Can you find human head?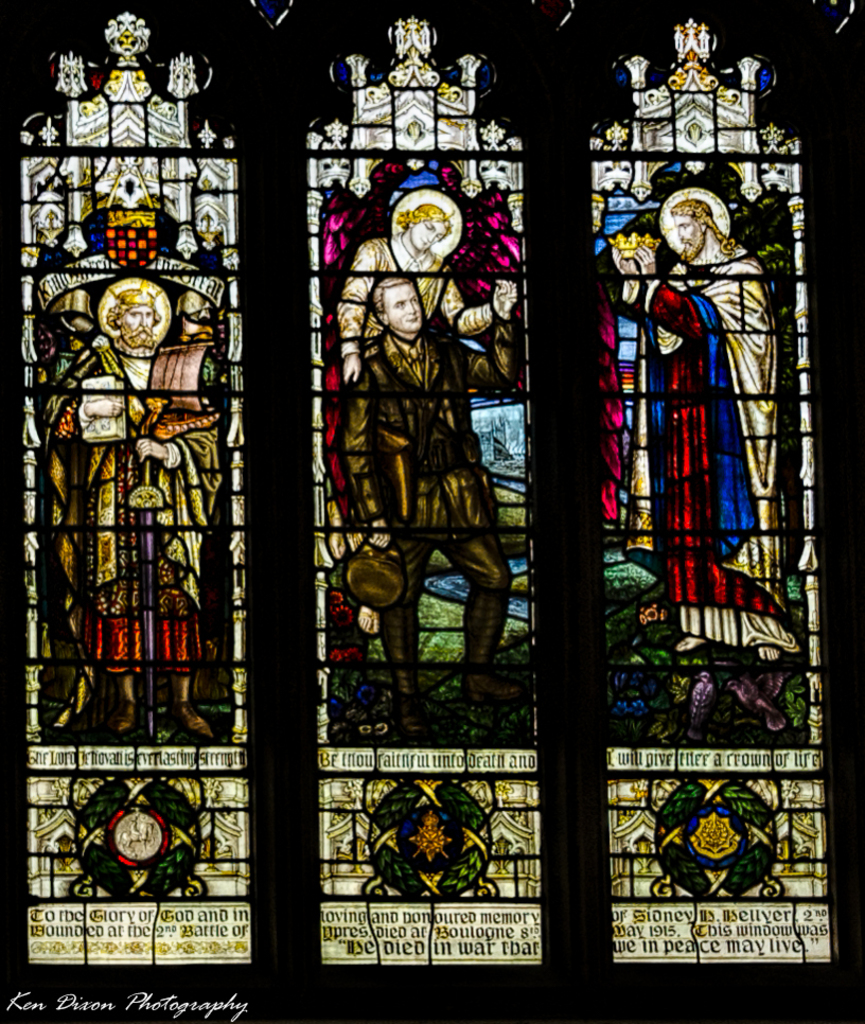
Yes, bounding box: 401,202,451,252.
